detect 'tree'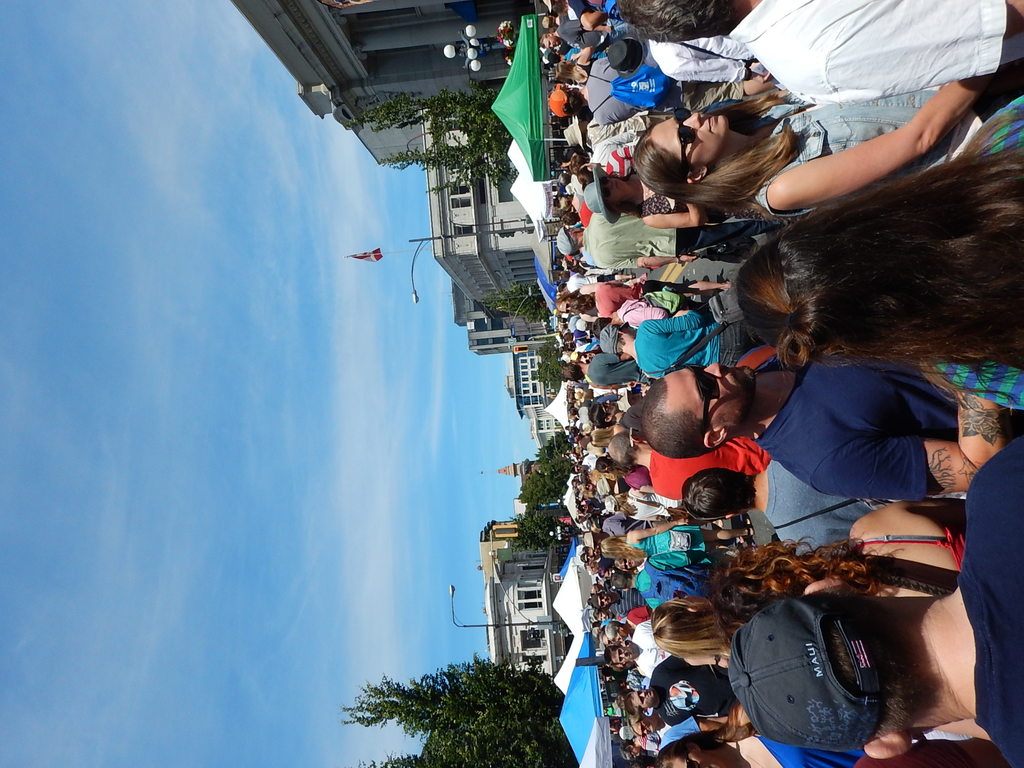
rect(473, 283, 547, 314)
